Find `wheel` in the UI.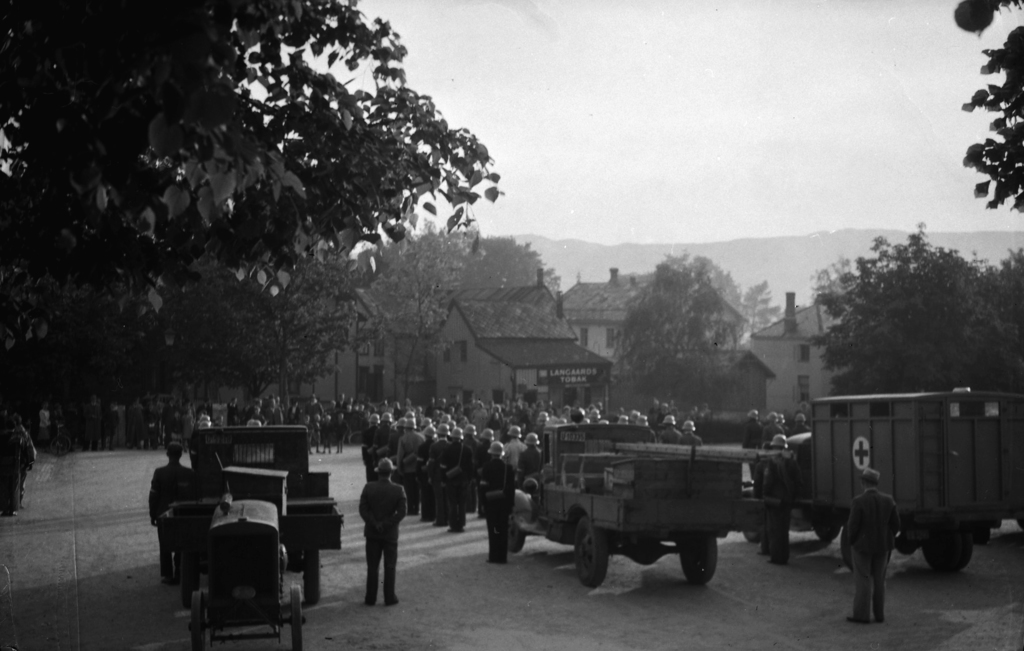
UI element at [x1=678, y1=536, x2=717, y2=583].
